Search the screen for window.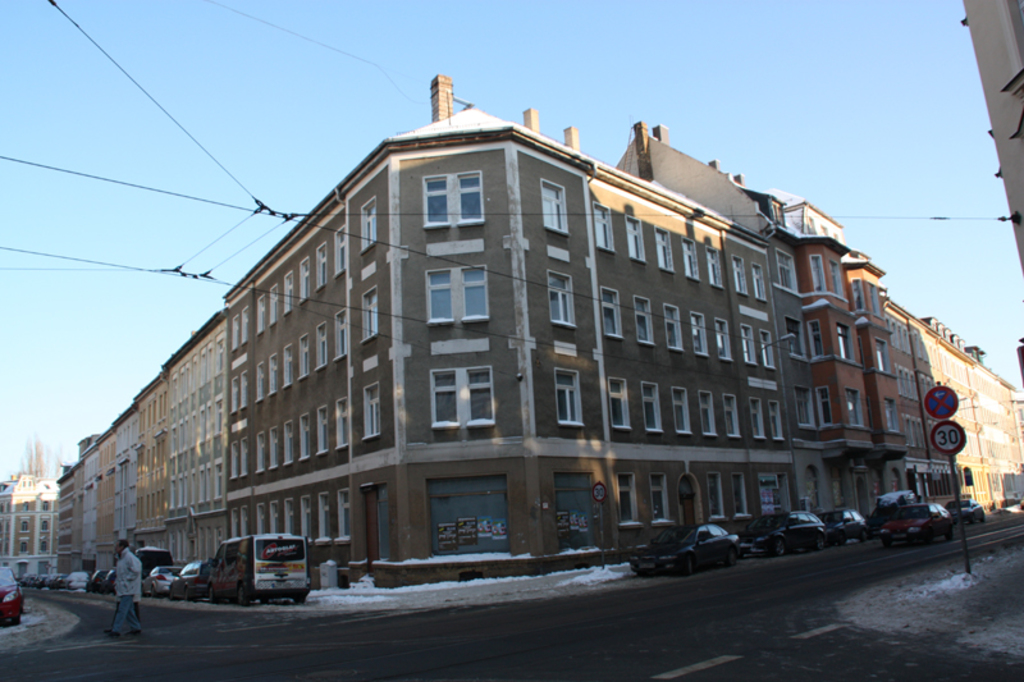
Found at left=699, top=383, right=714, bottom=435.
